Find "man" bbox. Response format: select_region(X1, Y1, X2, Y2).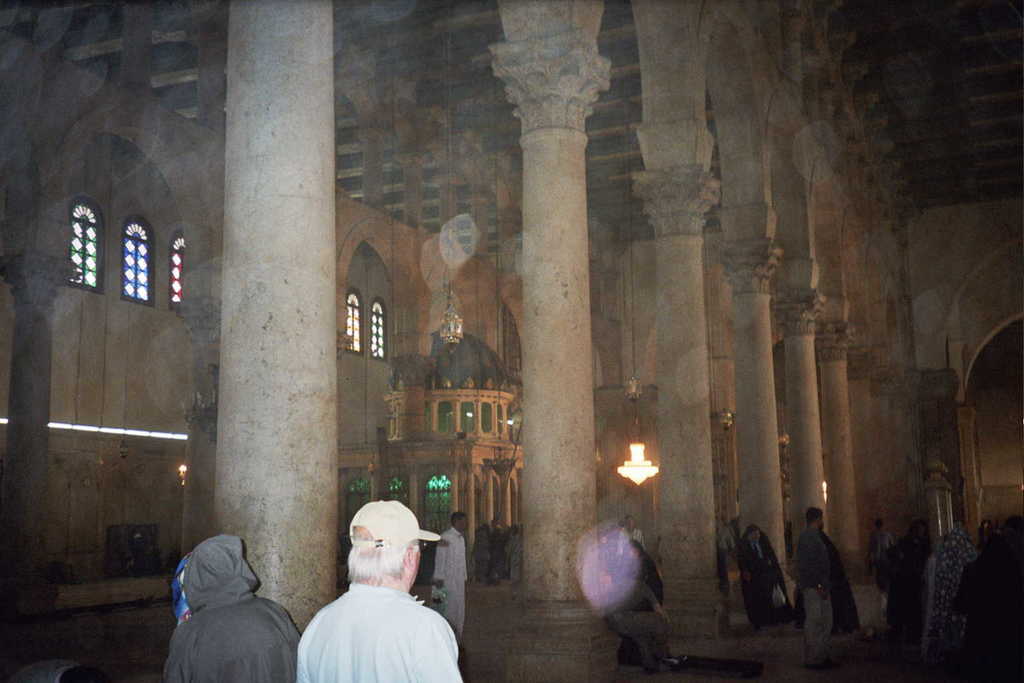
select_region(737, 523, 777, 630).
